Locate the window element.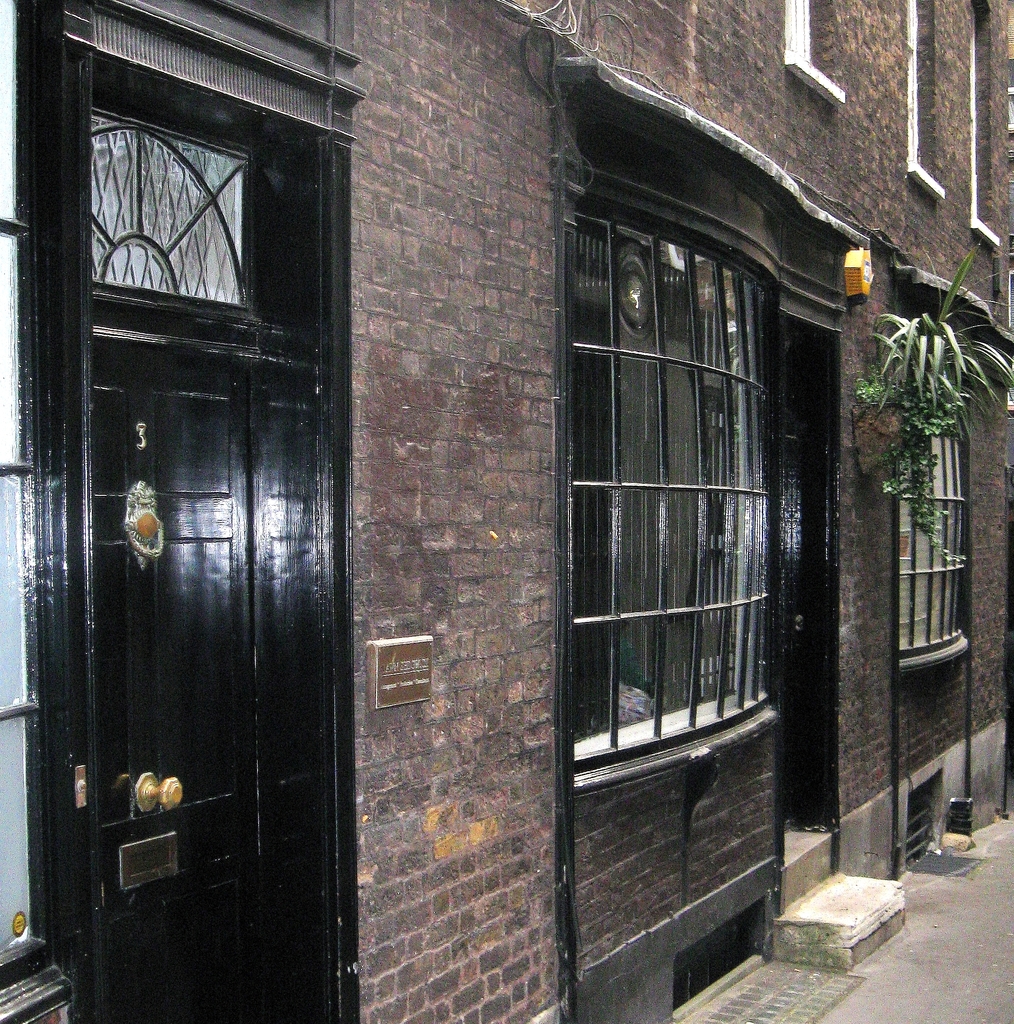
Element bbox: l=572, t=204, r=780, b=771.
